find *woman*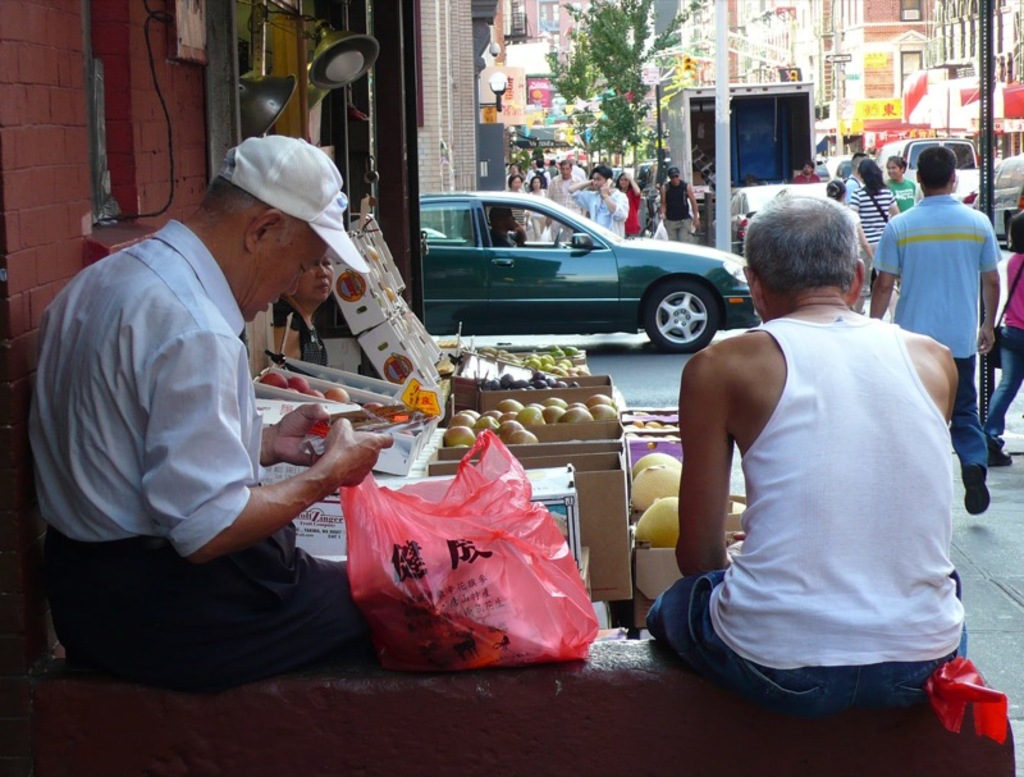
(849, 160, 899, 314)
